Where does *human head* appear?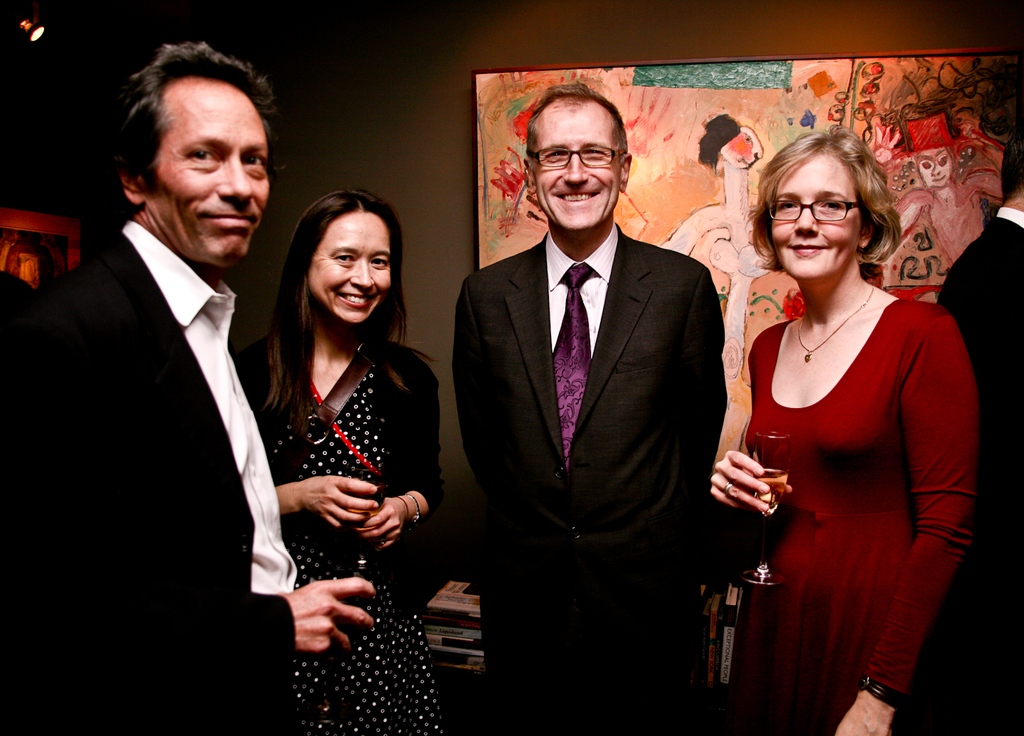
Appears at Rect(999, 117, 1023, 206).
